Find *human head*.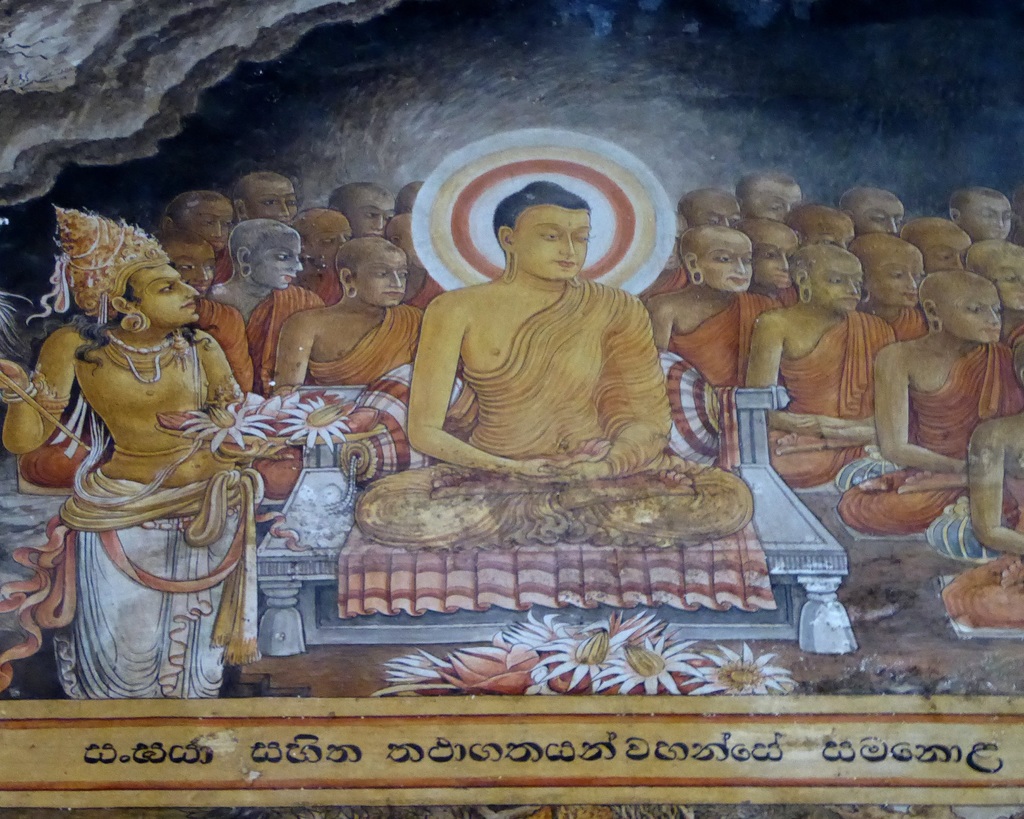
738:165:804:223.
